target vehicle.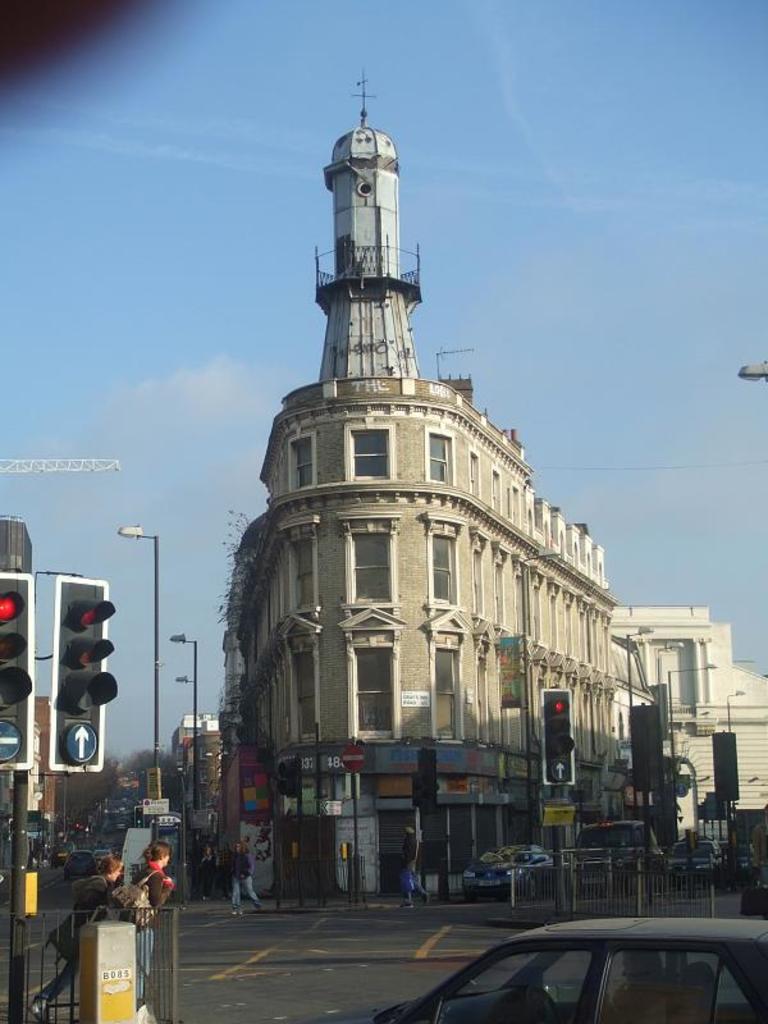
Target region: (93, 847, 115, 881).
